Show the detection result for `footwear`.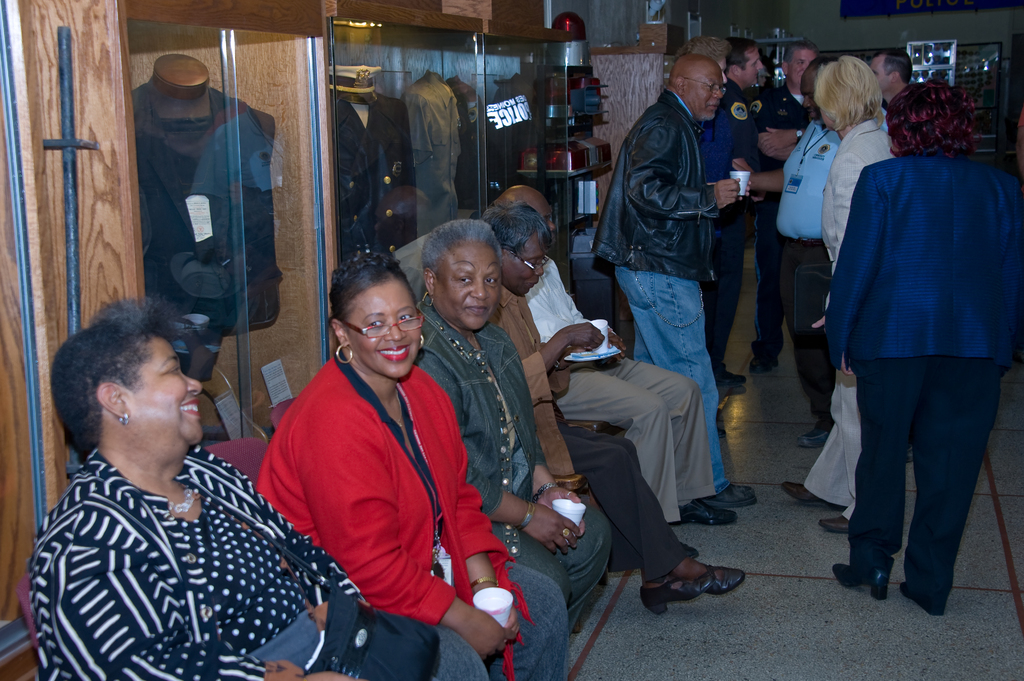
x1=676 y1=500 x2=735 y2=525.
